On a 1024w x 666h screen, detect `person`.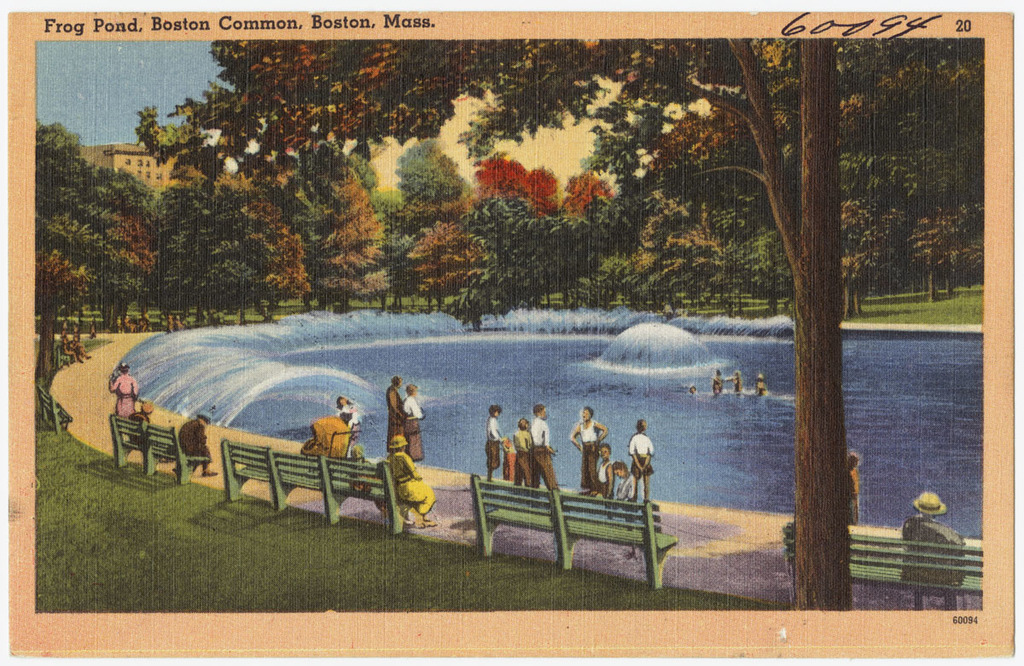
bbox=[842, 448, 866, 532].
